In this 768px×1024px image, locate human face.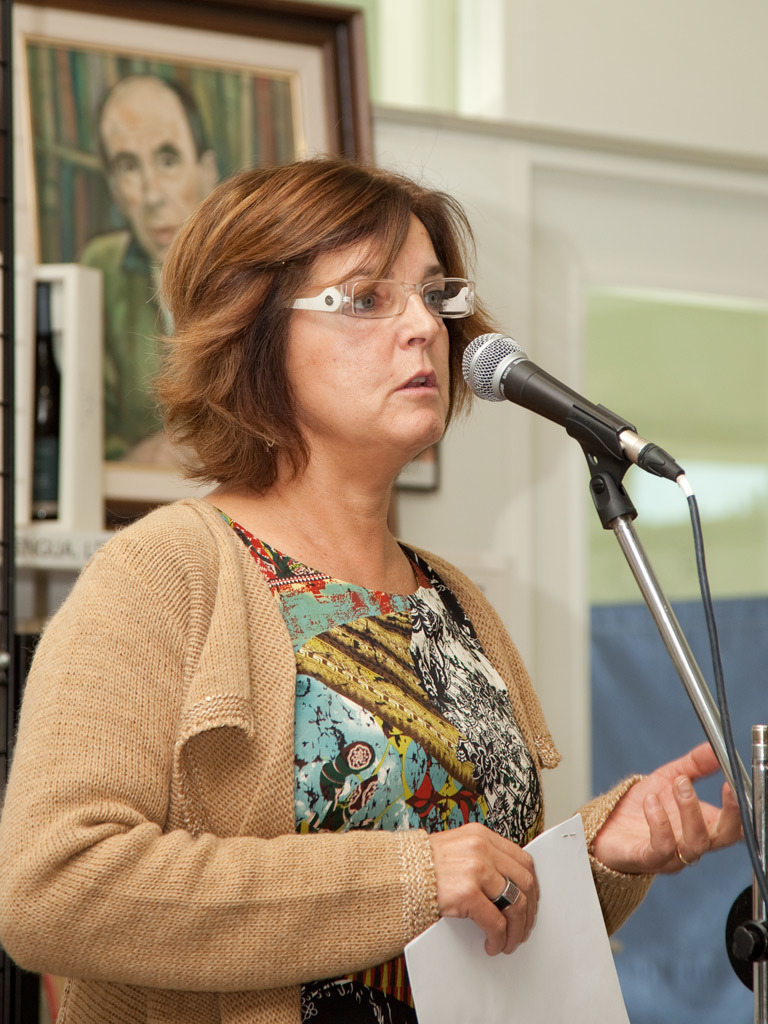
Bounding box: 91/81/201/253.
